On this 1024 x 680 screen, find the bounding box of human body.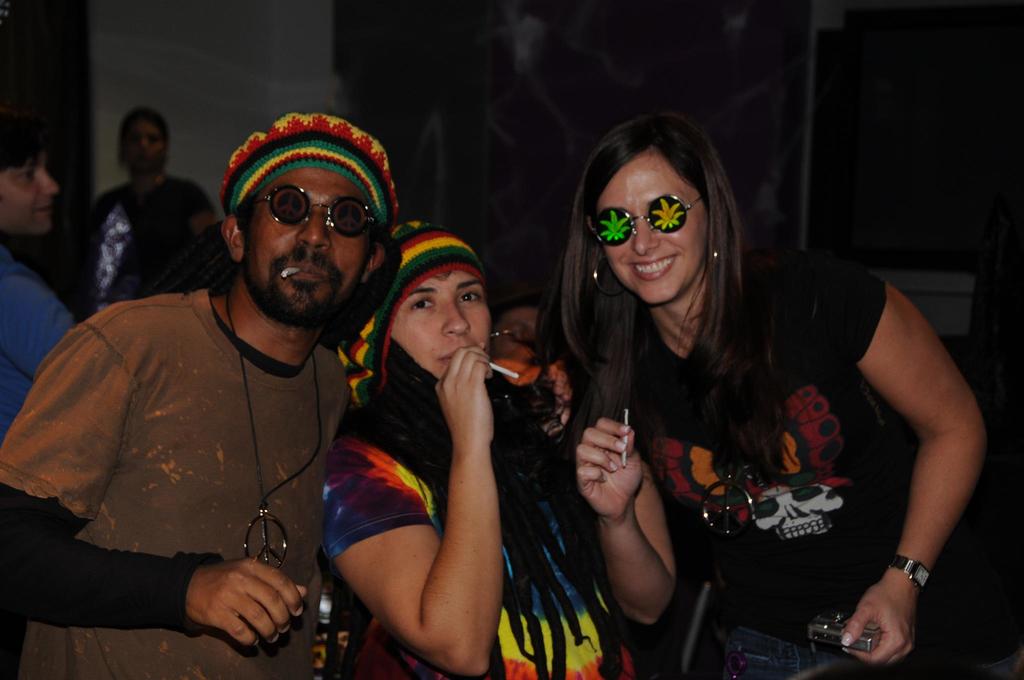
Bounding box: x1=313 y1=181 x2=537 y2=659.
